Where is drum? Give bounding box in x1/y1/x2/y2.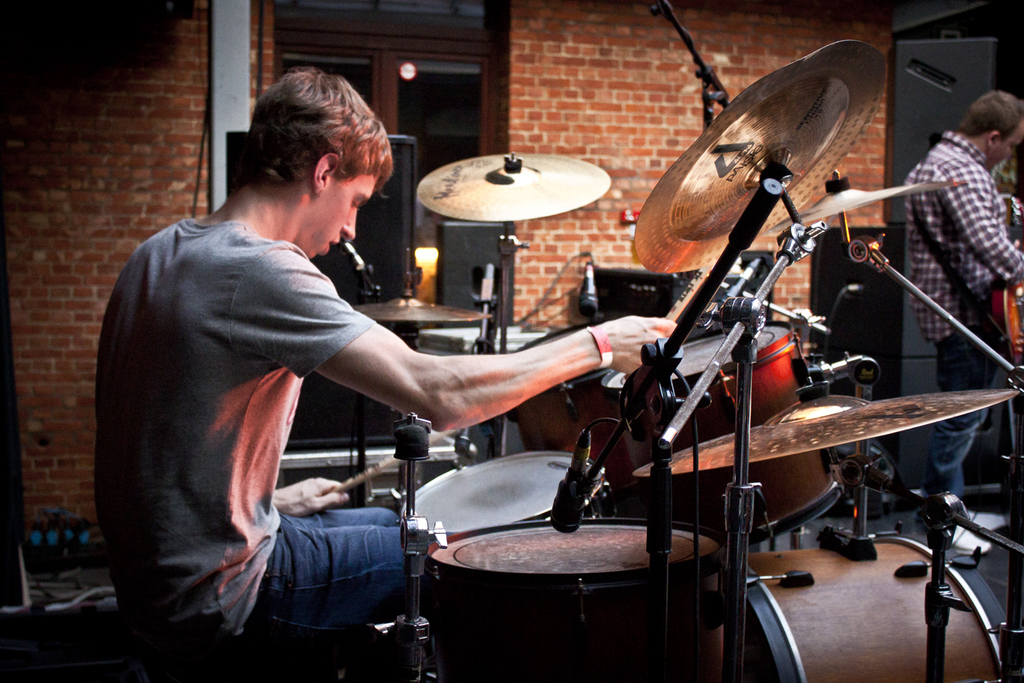
515/320/635/485.
